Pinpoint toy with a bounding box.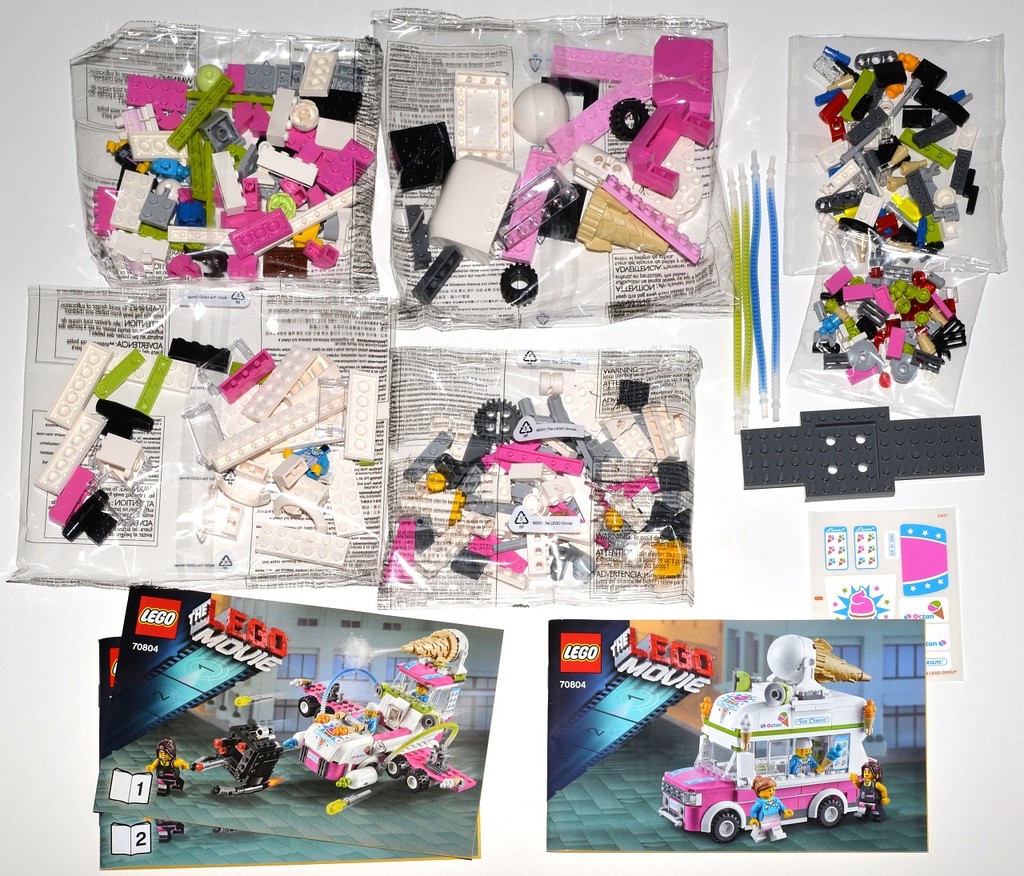
<region>741, 404, 983, 504</region>.
